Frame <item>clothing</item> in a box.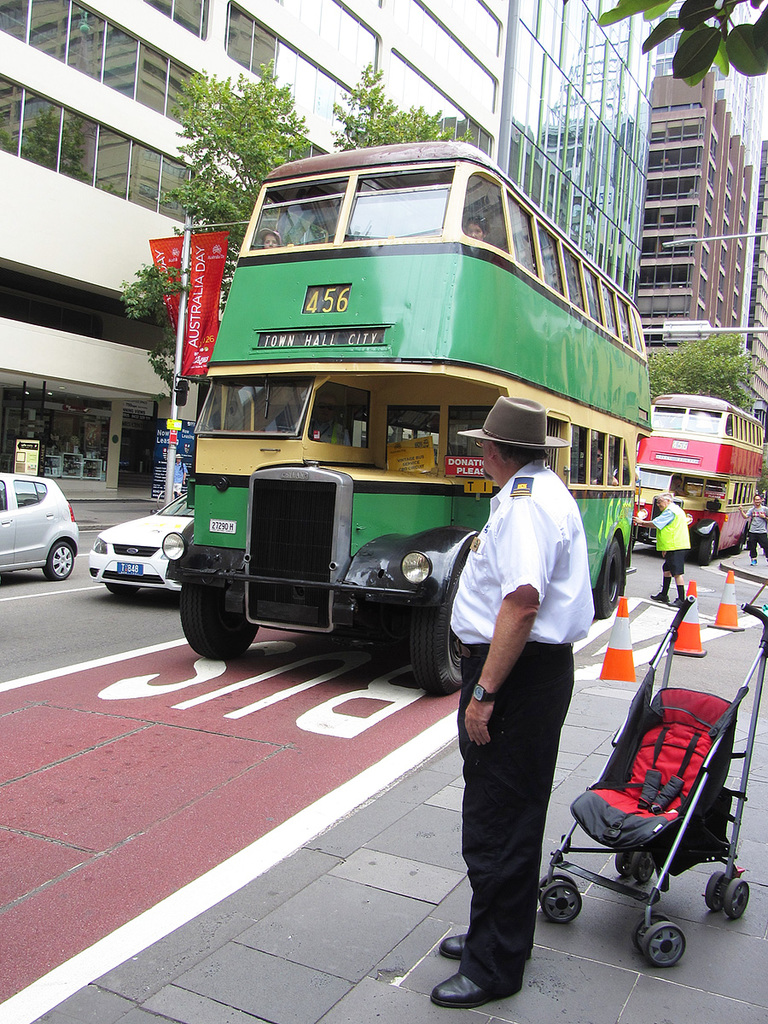
locate(448, 412, 601, 963).
